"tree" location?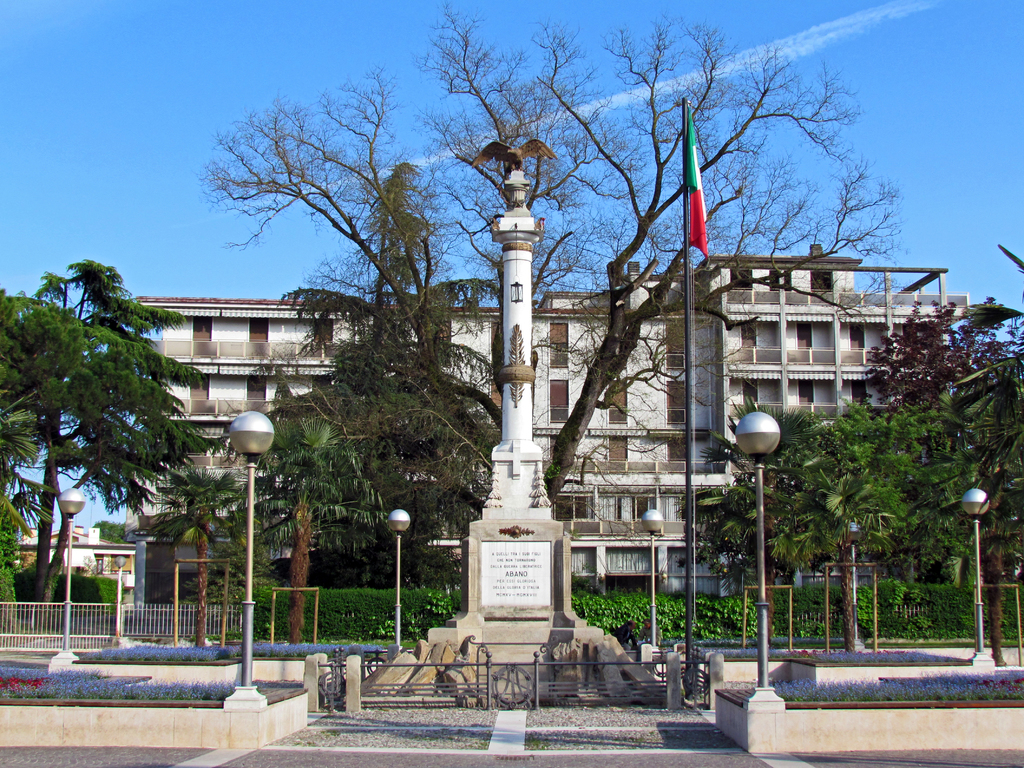
[x1=145, y1=458, x2=250, y2=643]
